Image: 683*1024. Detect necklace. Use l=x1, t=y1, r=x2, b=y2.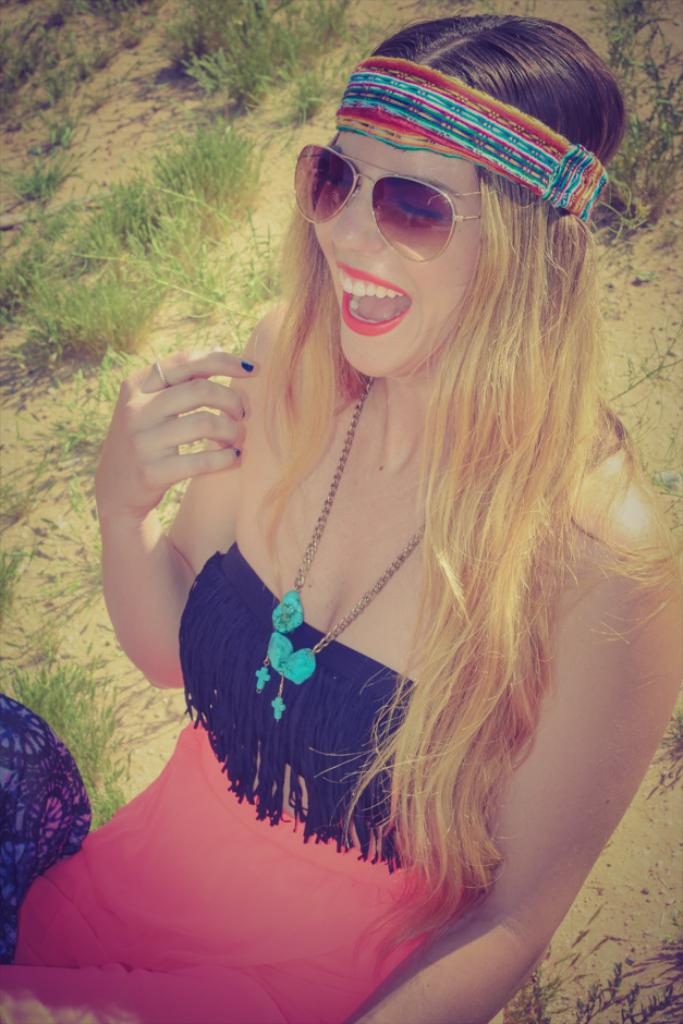
l=255, t=381, r=426, b=717.
